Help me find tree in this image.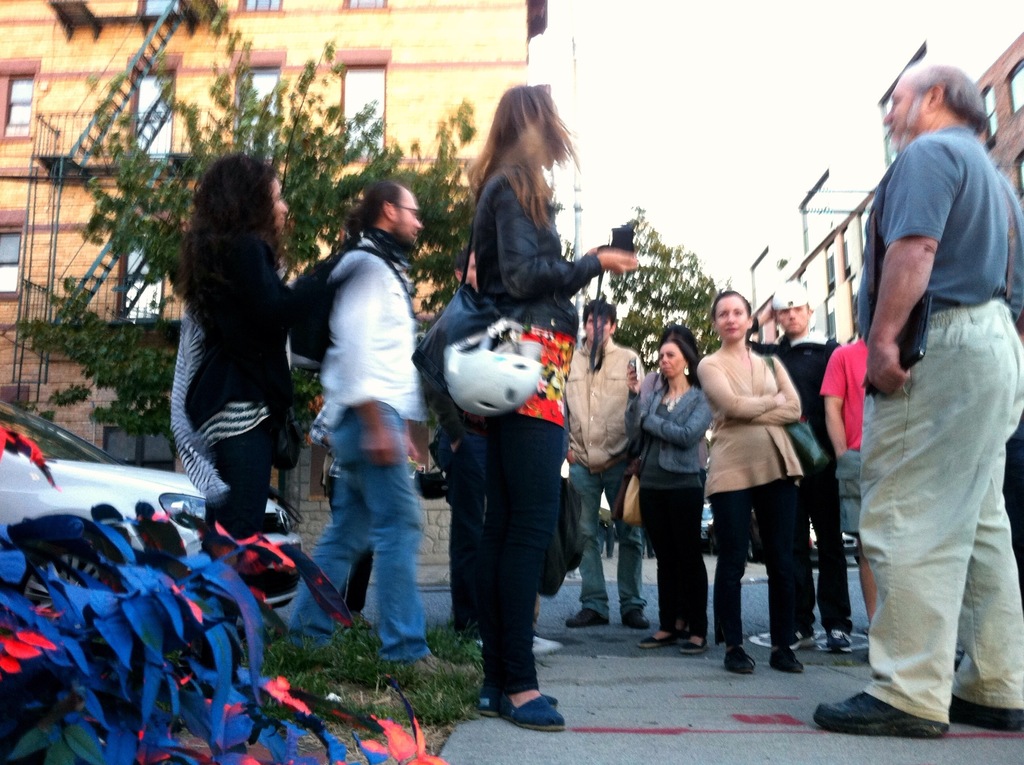
Found it: (left=29, top=7, right=488, bottom=448).
